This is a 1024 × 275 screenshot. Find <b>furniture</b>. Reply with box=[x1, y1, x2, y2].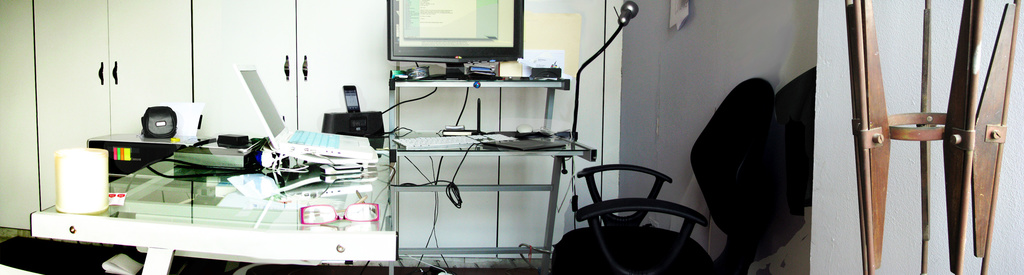
box=[389, 73, 596, 274].
